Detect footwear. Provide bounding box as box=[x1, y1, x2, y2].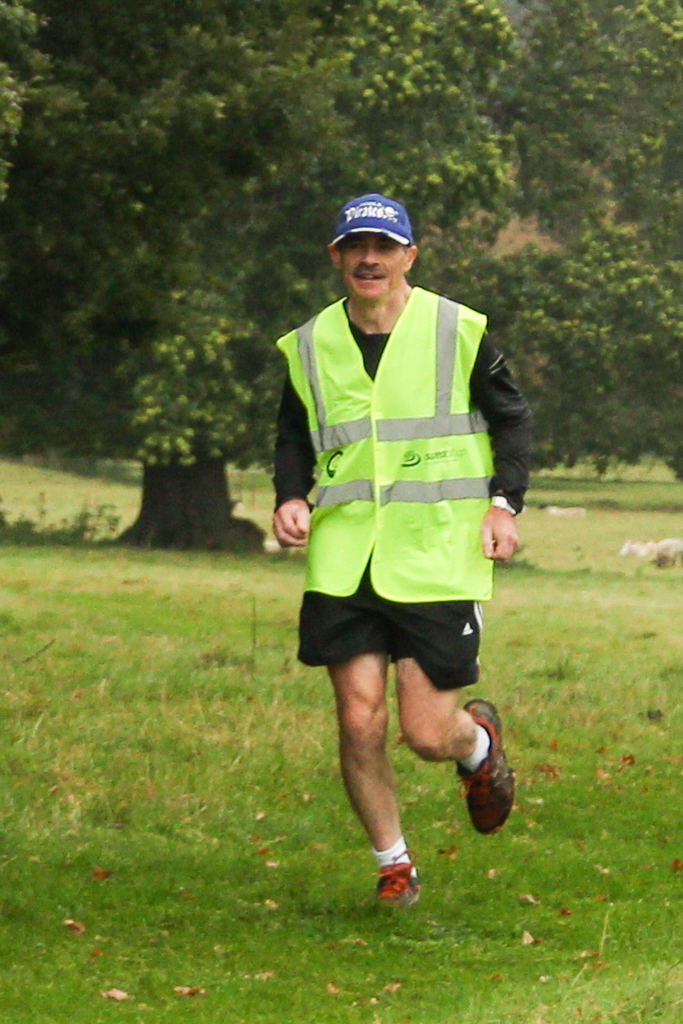
box=[380, 854, 419, 914].
